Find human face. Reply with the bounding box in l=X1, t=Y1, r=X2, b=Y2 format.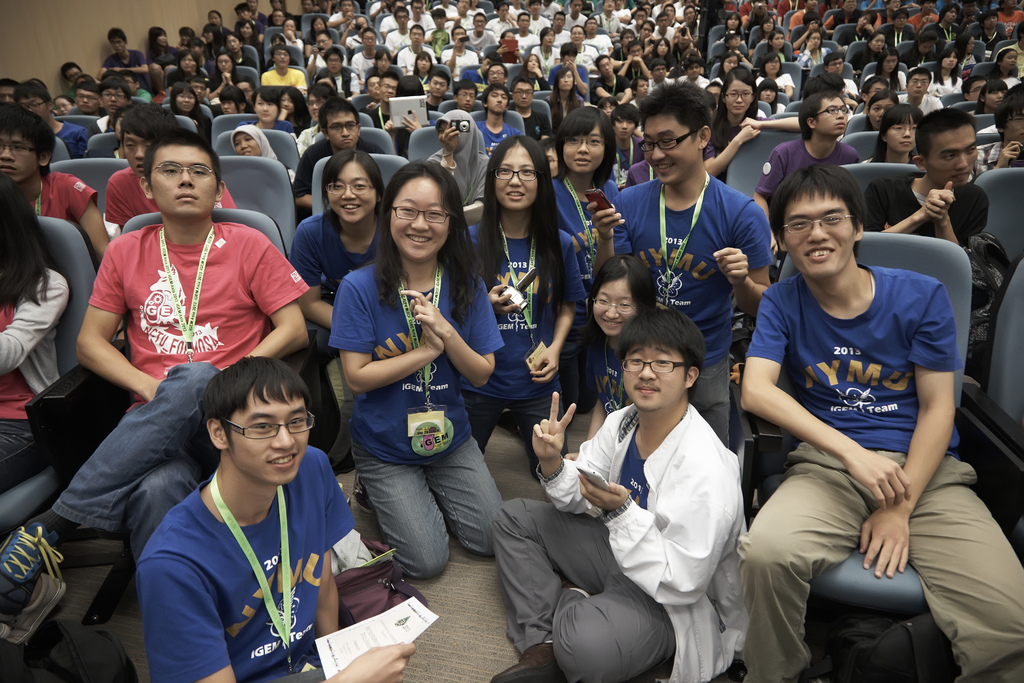
l=584, t=19, r=598, b=35.
